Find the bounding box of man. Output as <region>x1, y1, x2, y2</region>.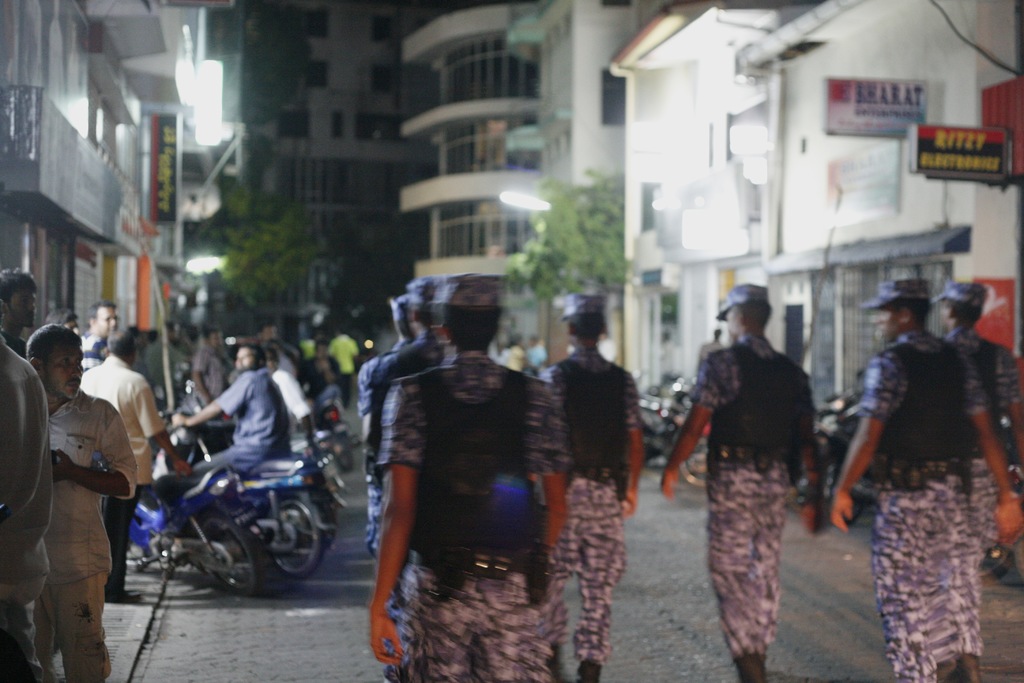
<region>348, 252, 449, 557</region>.
